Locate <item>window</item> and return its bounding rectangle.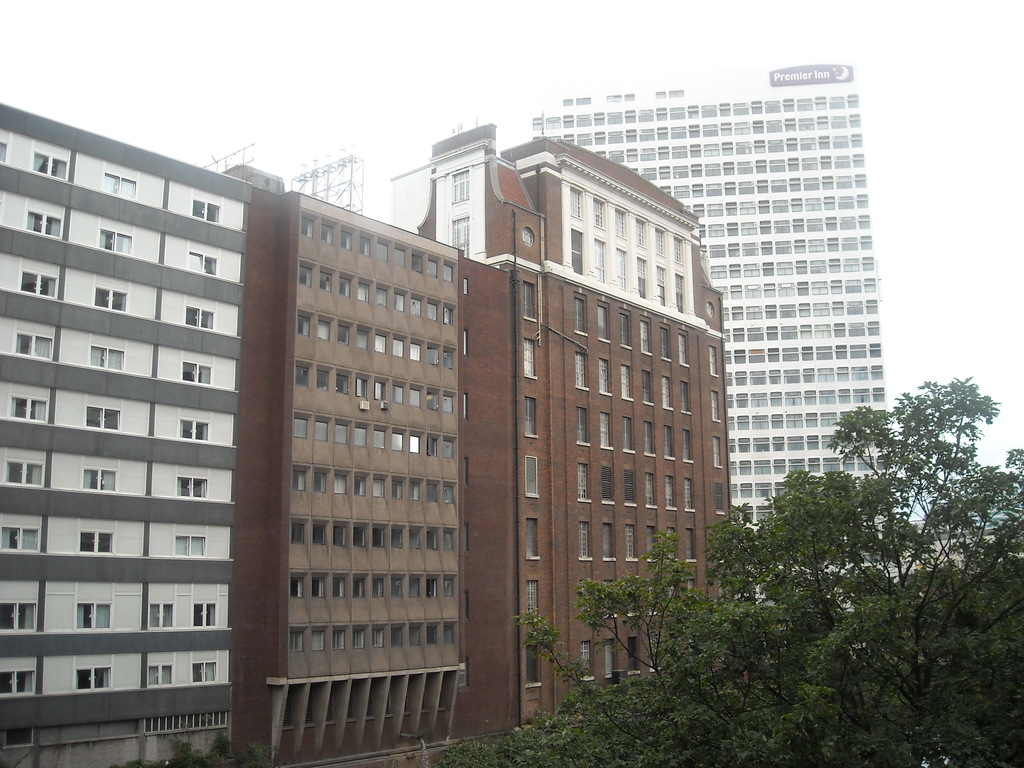
select_region(661, 186, 673, 199).
